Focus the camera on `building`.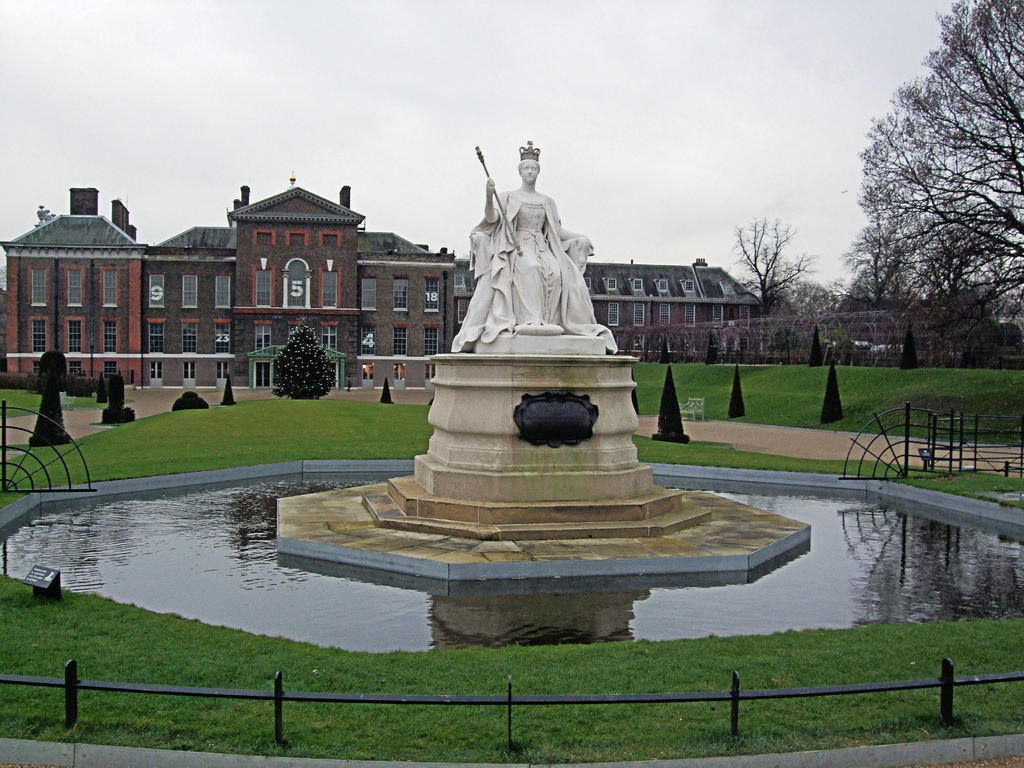
Focus region: 0 180 762 389.
